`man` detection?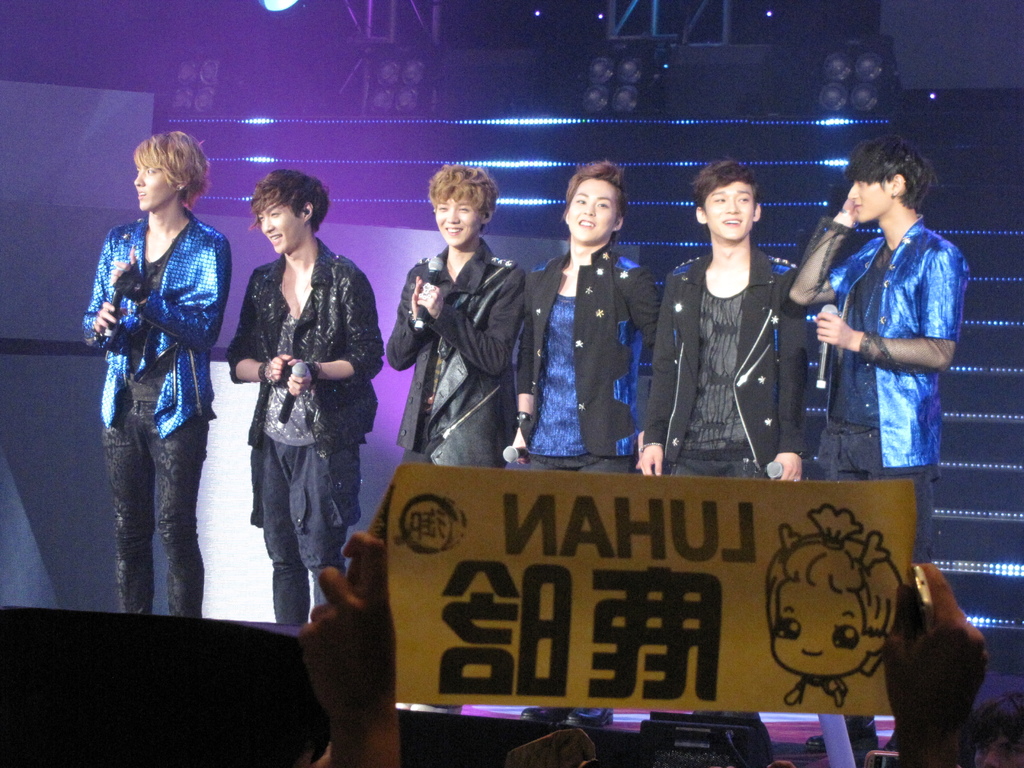
box(393, 161, 534, 467)
